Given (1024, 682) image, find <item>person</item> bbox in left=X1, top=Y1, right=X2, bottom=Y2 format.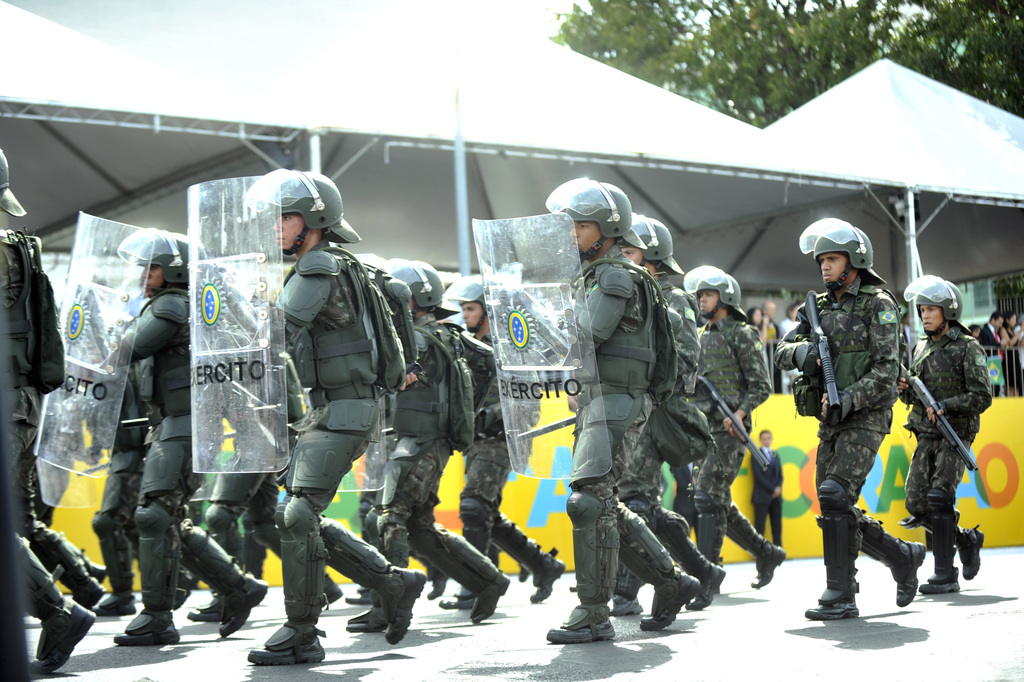
left=21, top=369, right=105, bottom=526.
